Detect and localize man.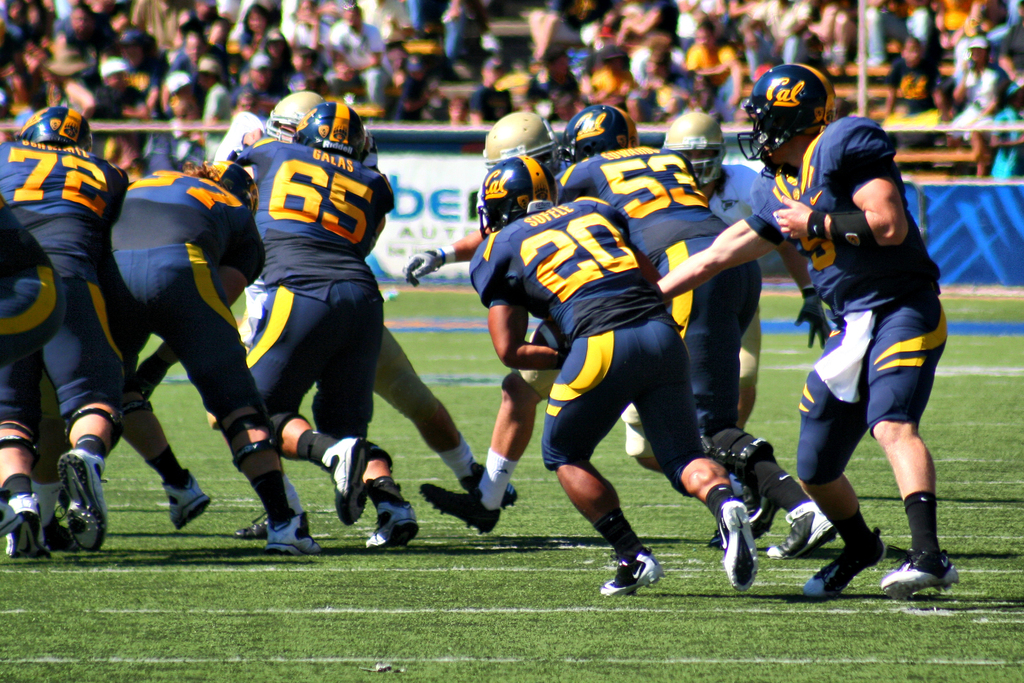
Localized at crop(716, 50, 977, 604).
